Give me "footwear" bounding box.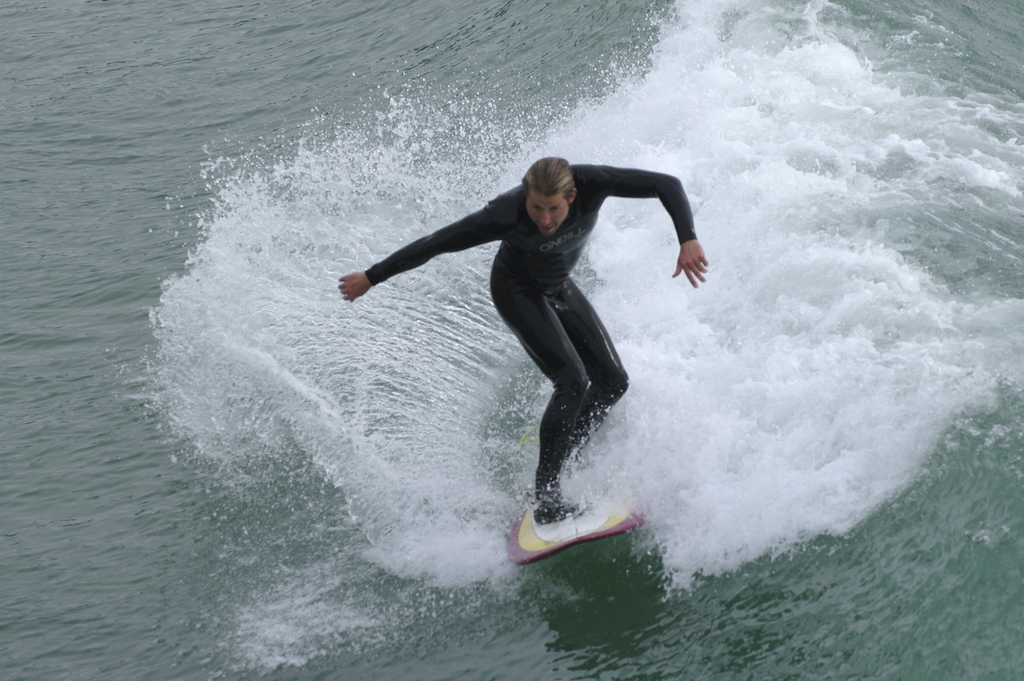
x1=532, y1=490, x2=583, y2=524.
